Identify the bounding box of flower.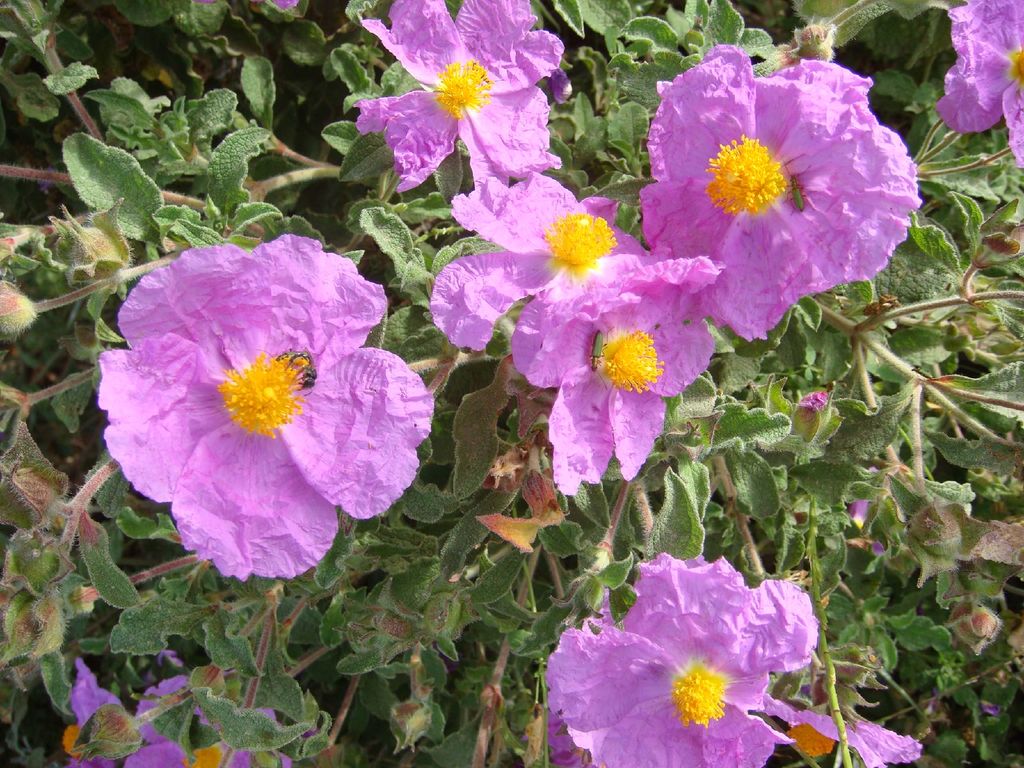
430/170/655/389.
